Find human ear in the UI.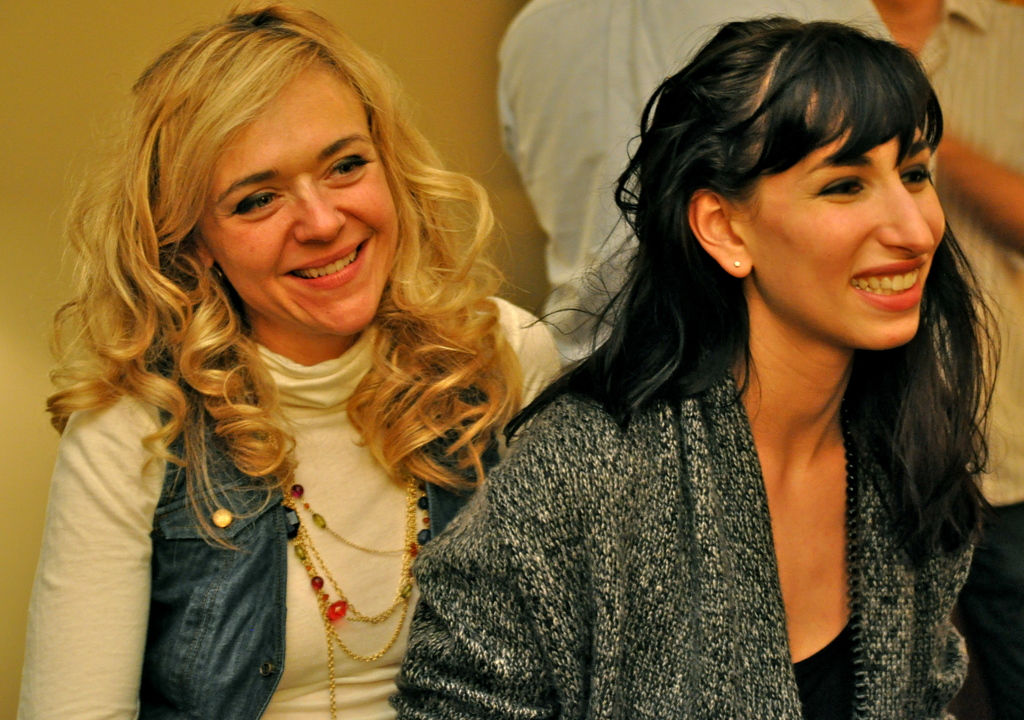
UI element at bbox=[188, 234, 215, 269].
